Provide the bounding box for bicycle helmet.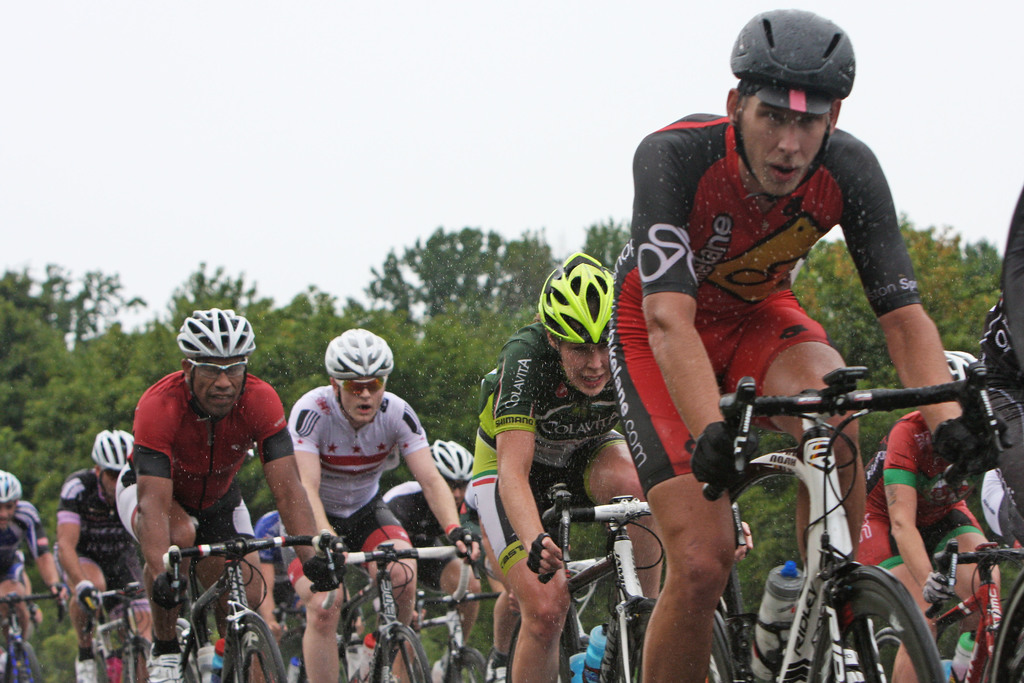
select_region(535, 245, 610, 348).
